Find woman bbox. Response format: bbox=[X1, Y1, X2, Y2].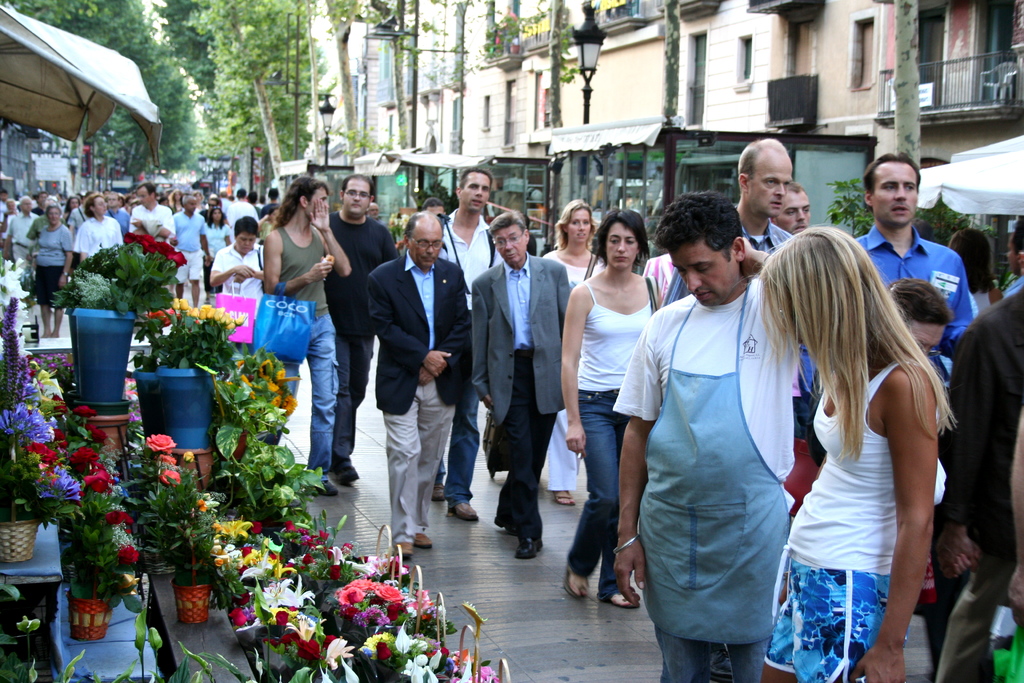
bbox=[751, 206, 952, 682].
